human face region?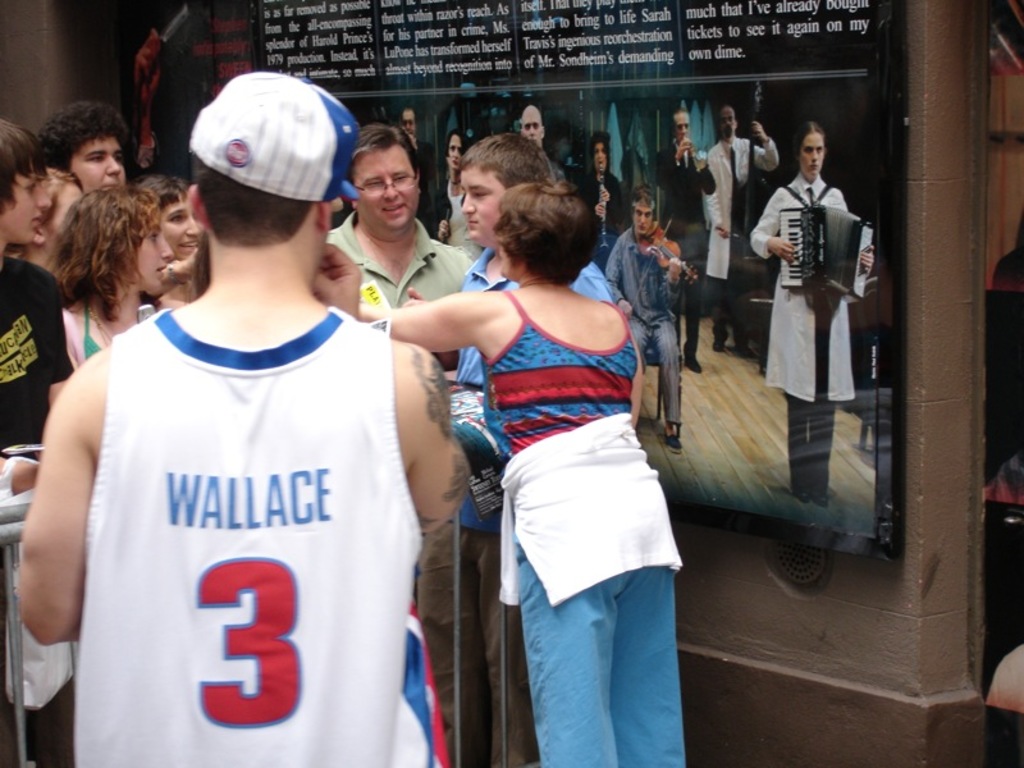
crop(445, 131, 465, 174)
